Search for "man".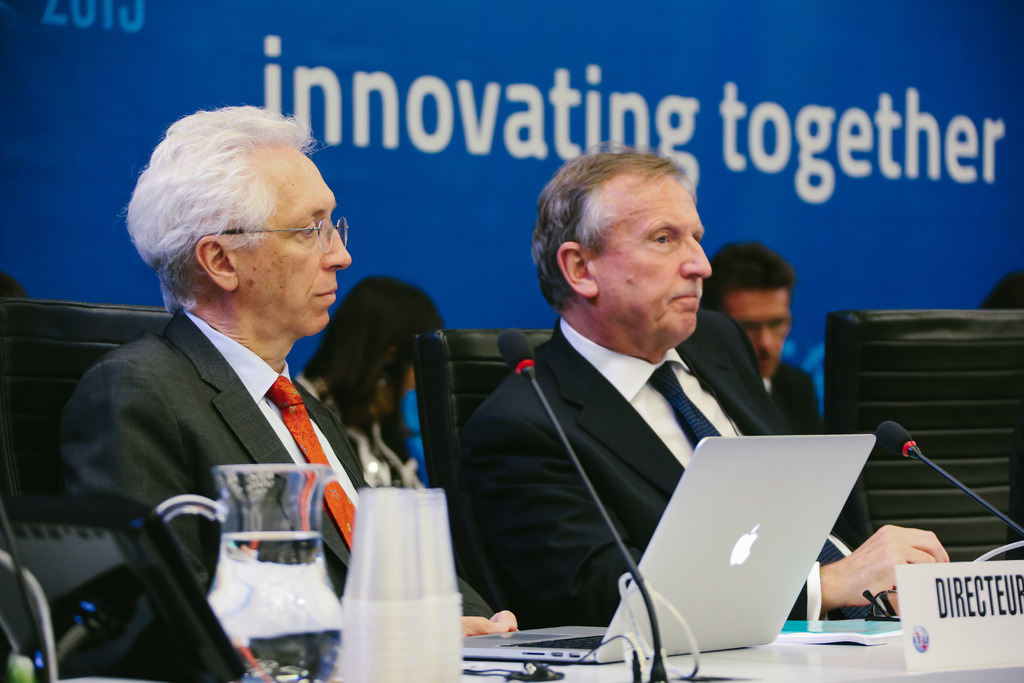
Found at (46, 120, 417, 632).
